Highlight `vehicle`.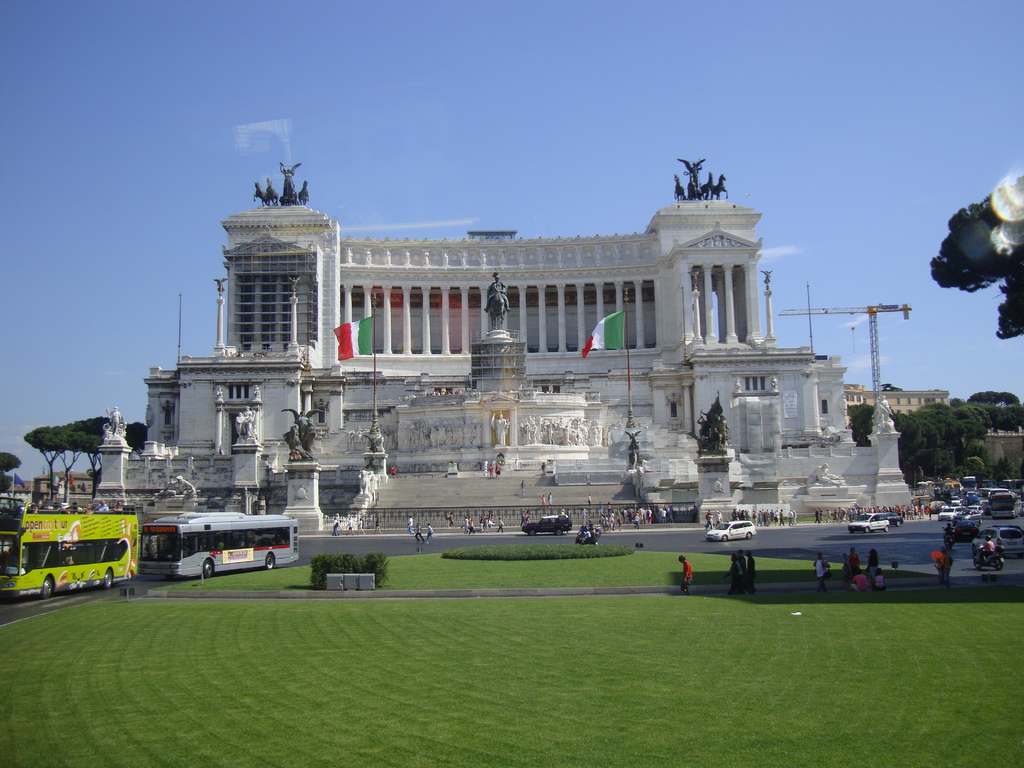
Highlighted region: [990,490,1022,517].
